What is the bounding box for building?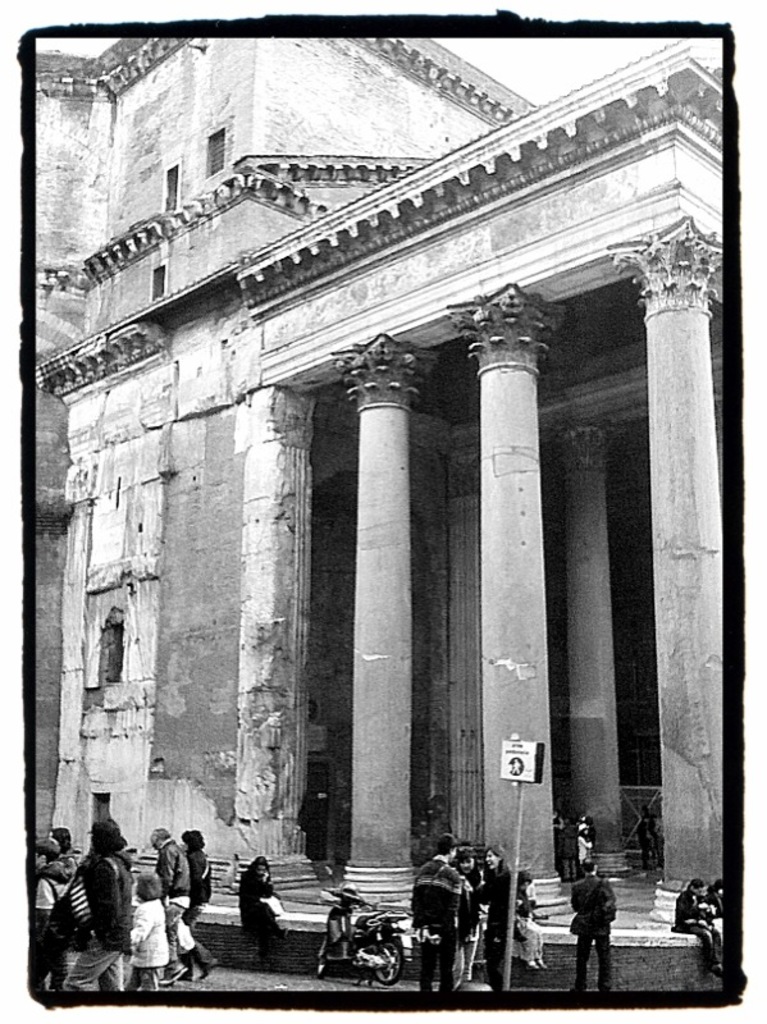
BBox(41, 28, 726, 992).
